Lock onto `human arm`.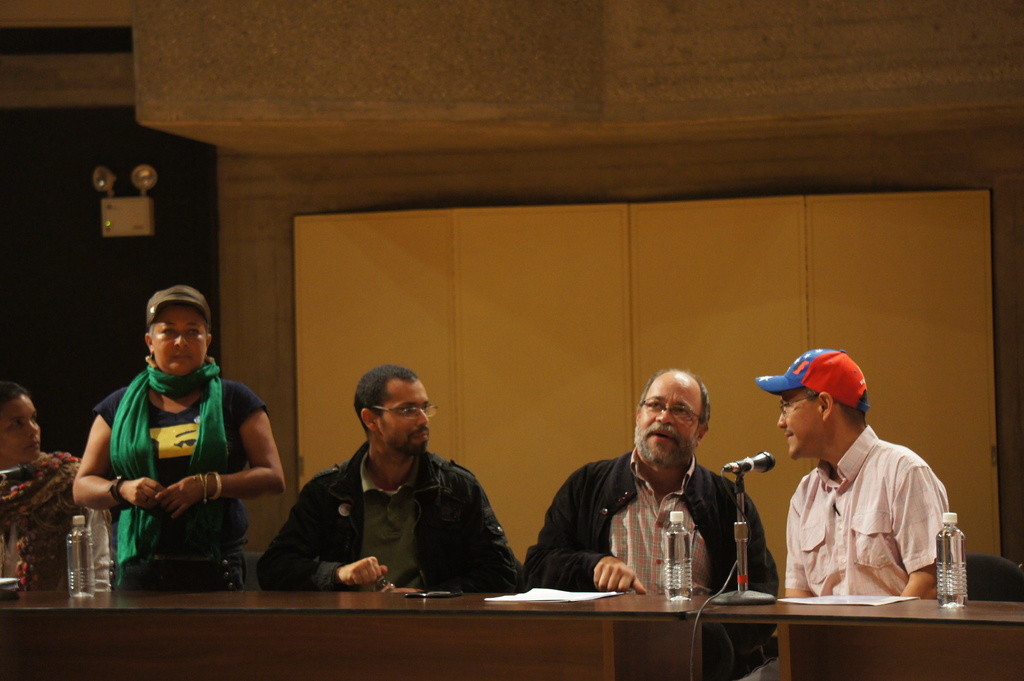
Locked: rect(65, 393, 176, 514).
